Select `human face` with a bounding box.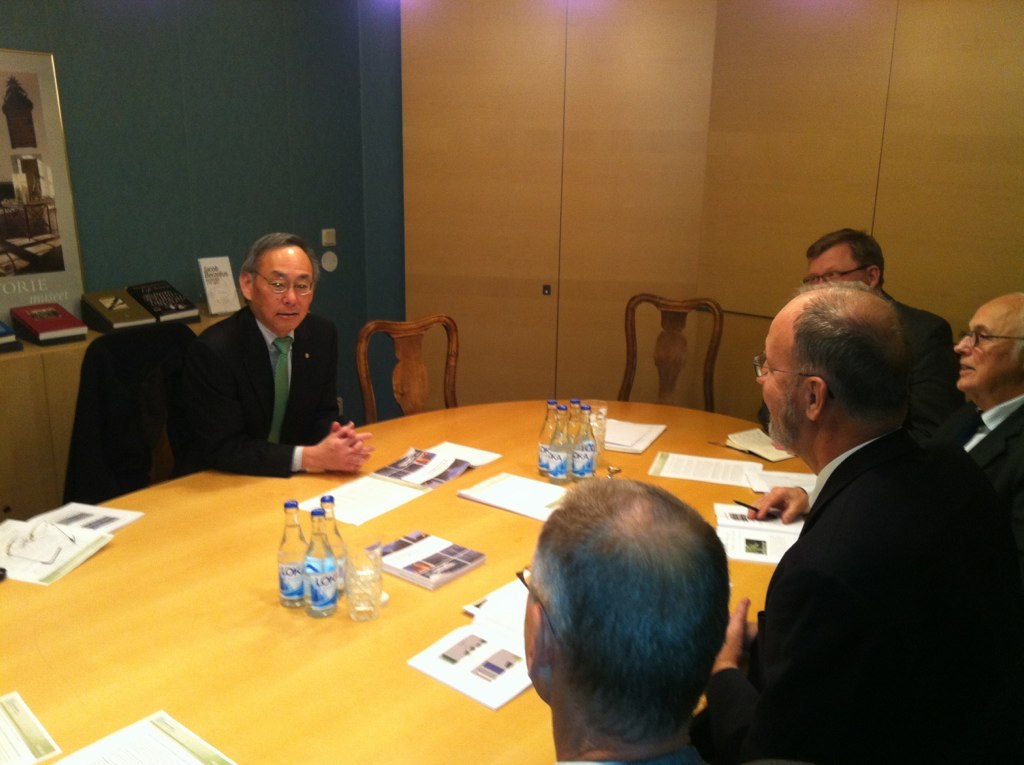
x1=815 y1=253 x2=868 y2=288.
